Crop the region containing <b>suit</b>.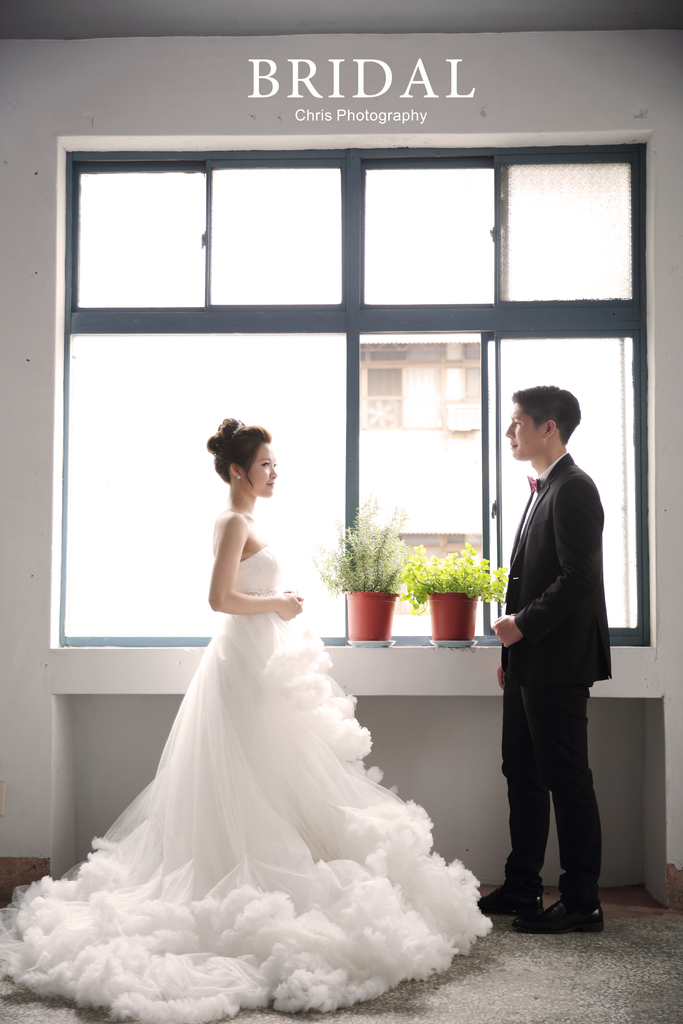
Crop region: BBox(485, 393, 625, 935).
